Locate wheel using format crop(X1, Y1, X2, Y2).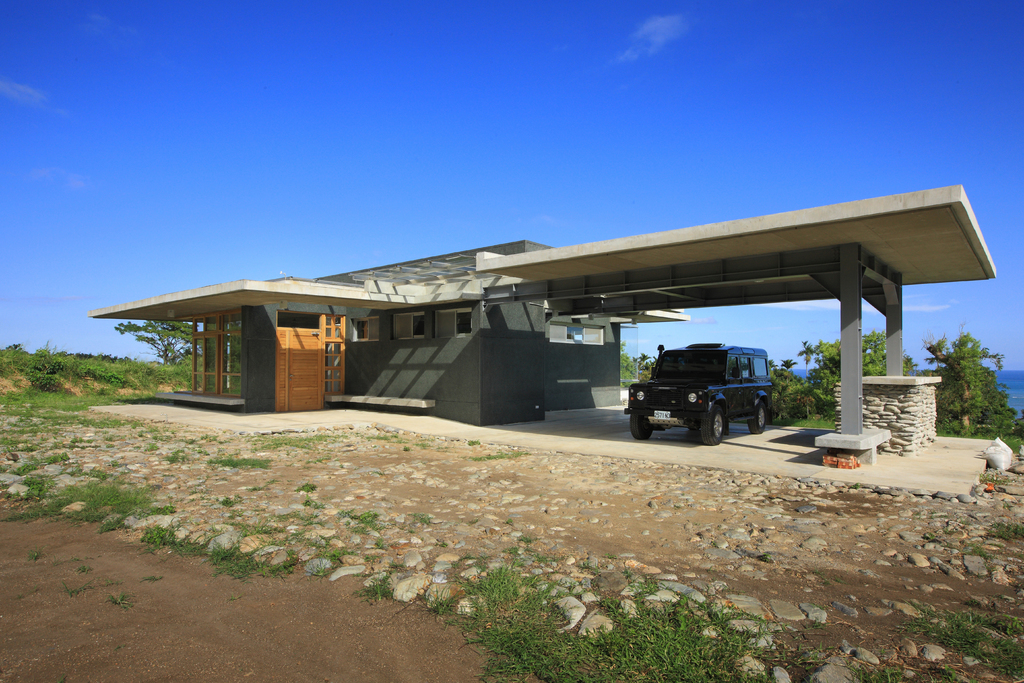
crop(699, 404, 728, 447).
